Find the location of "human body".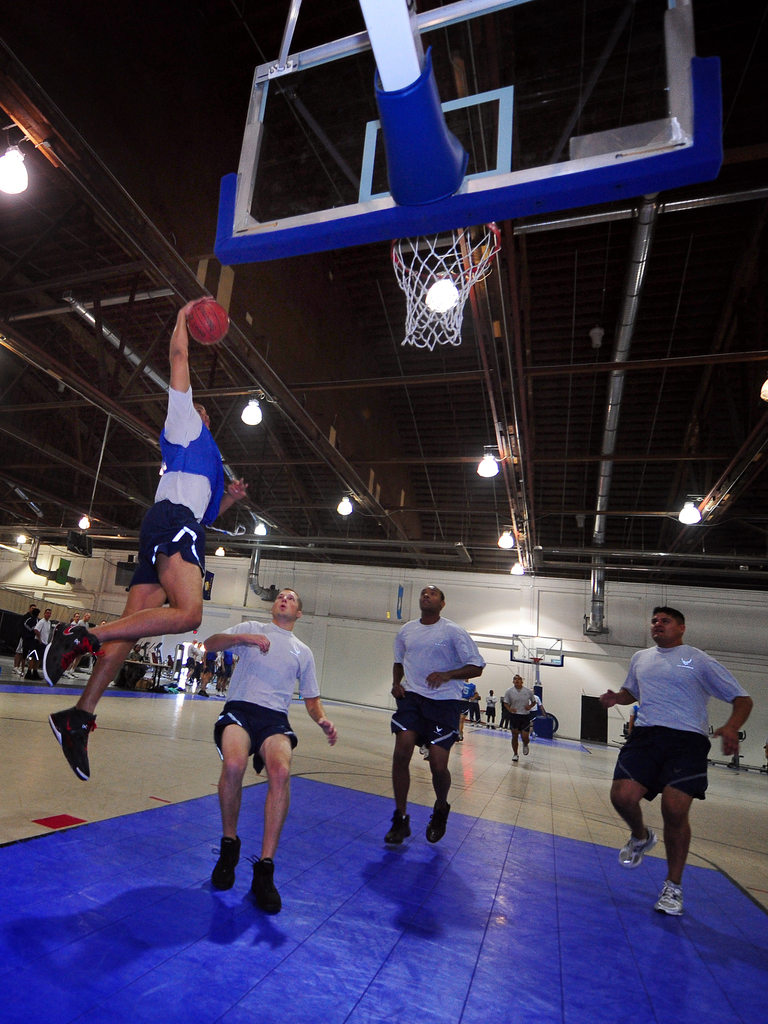
Location: detection(626, 596, 753, 895).
